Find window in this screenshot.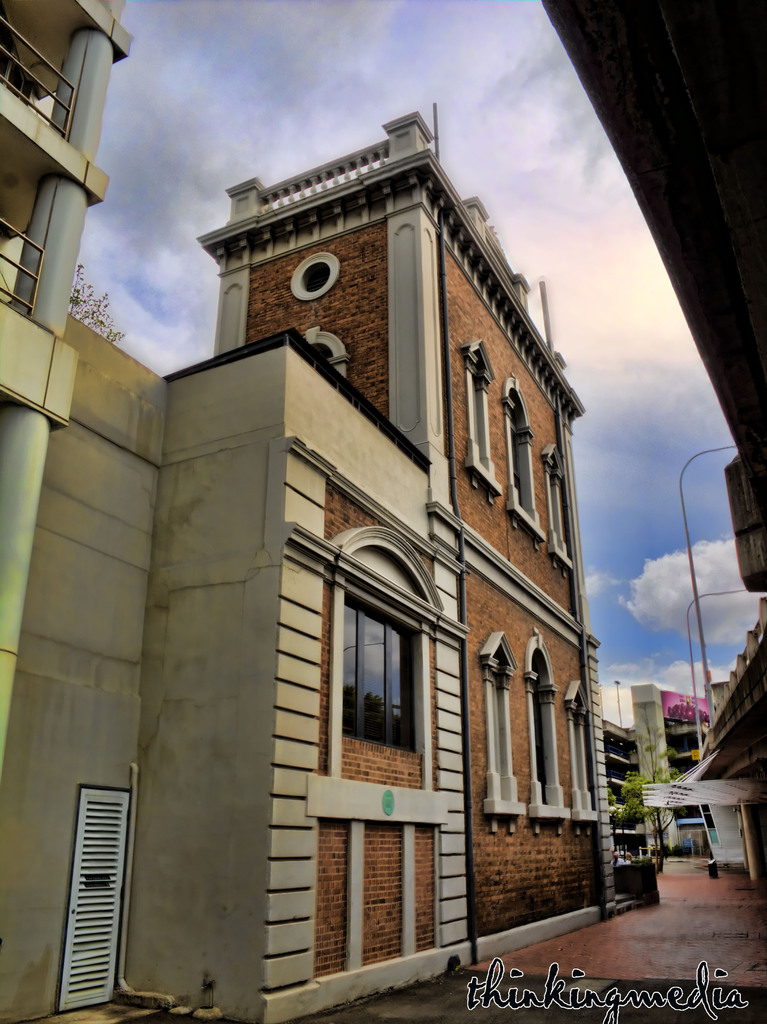
The bounding box for window is box(473, 634, 528, 825).
